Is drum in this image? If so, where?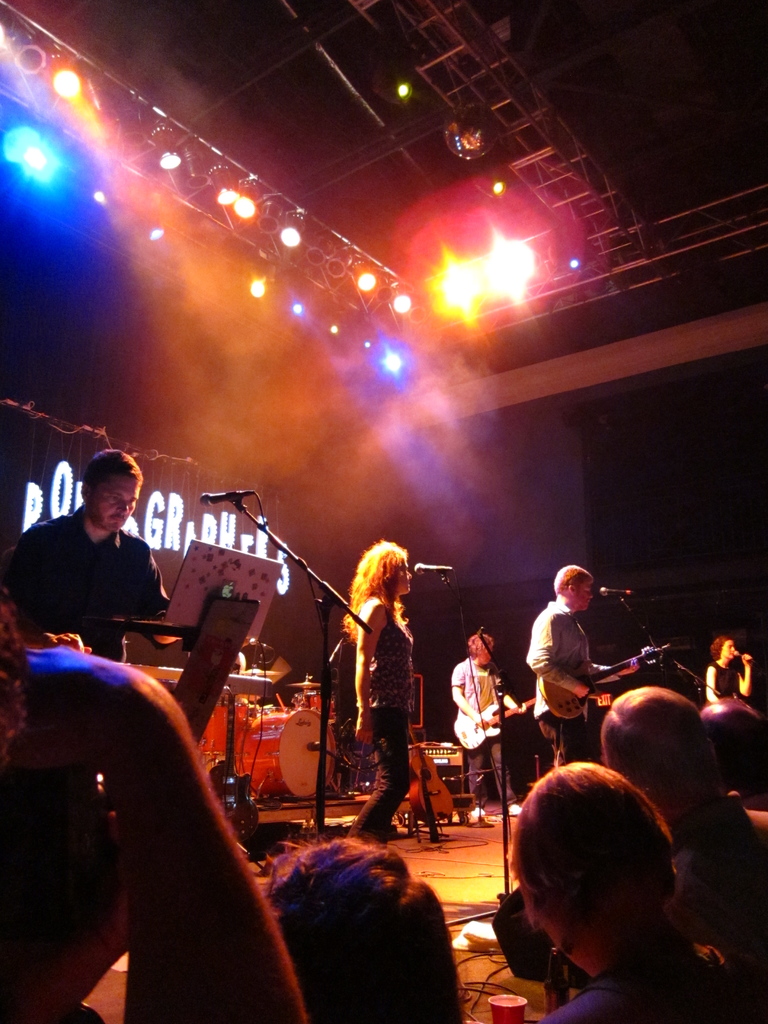
Yes, at box=[200, 703, 232, 757].
